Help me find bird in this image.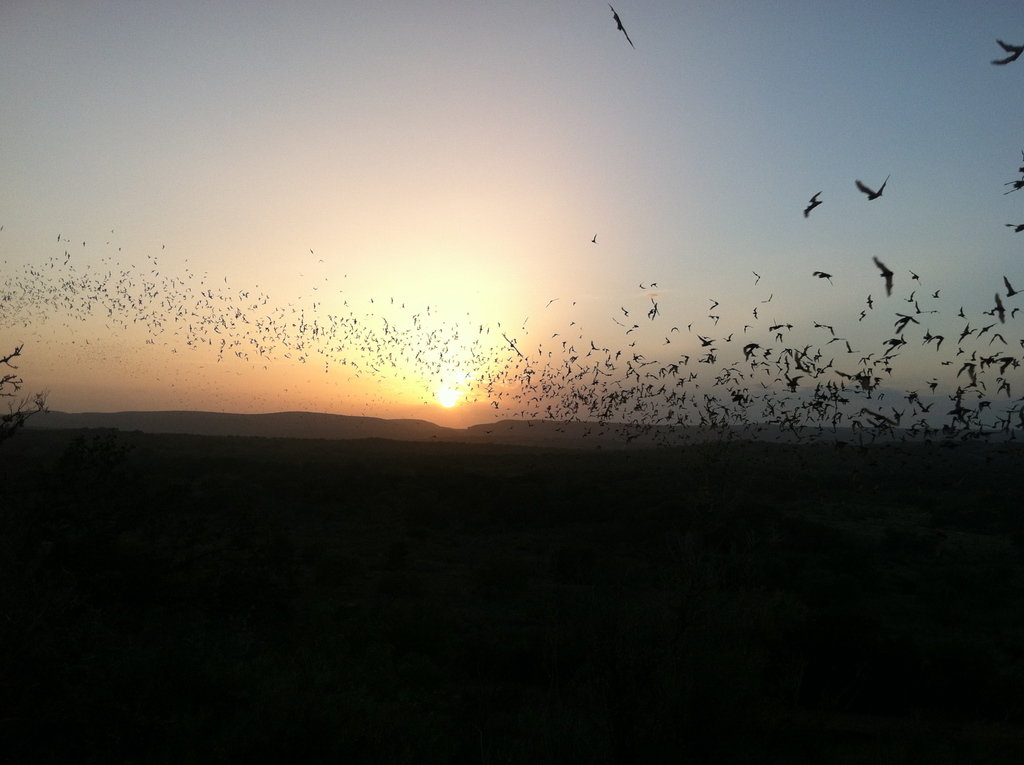
Found it: bbox=(872, 258, 891, 302).
